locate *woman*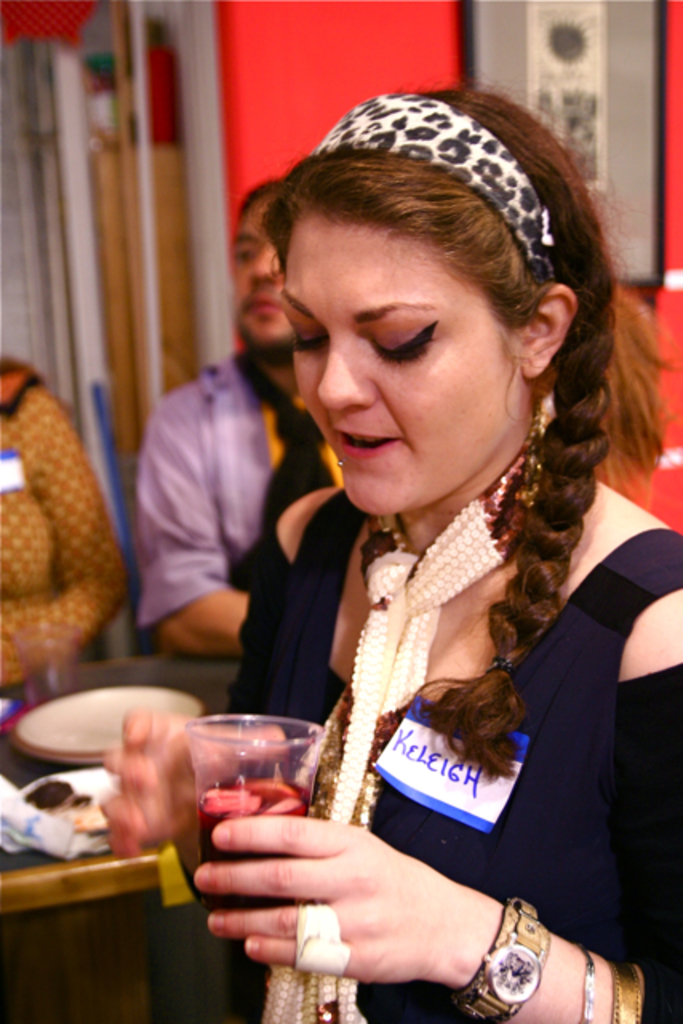
(x1=0, y1=346, x2=118, y2=707)
